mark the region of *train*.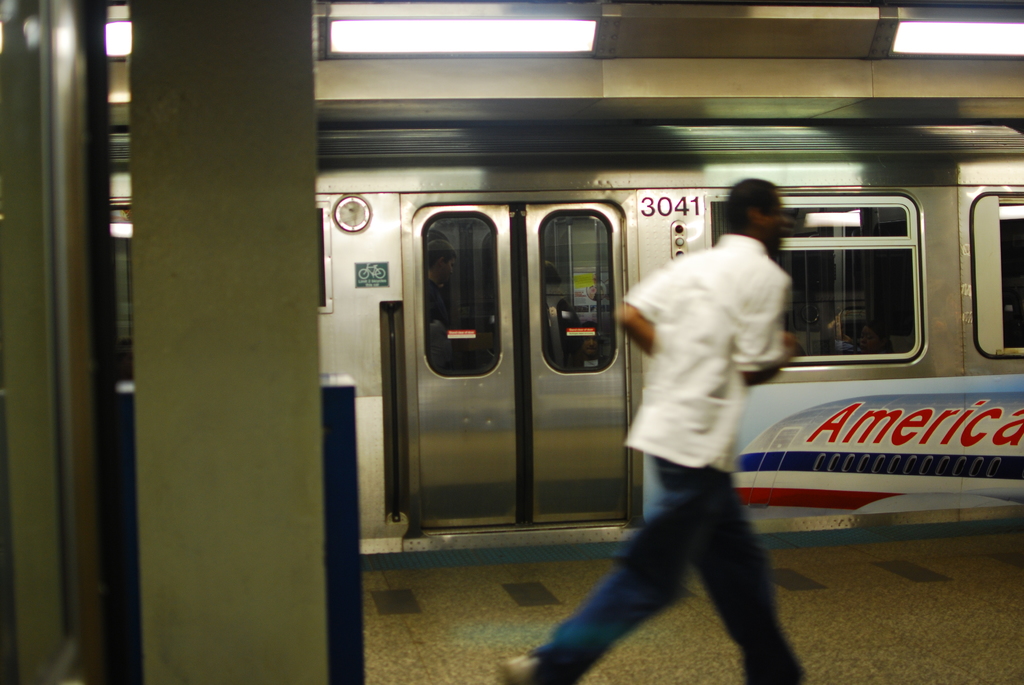
Region: BBox(102, 125, 1023, 567).
